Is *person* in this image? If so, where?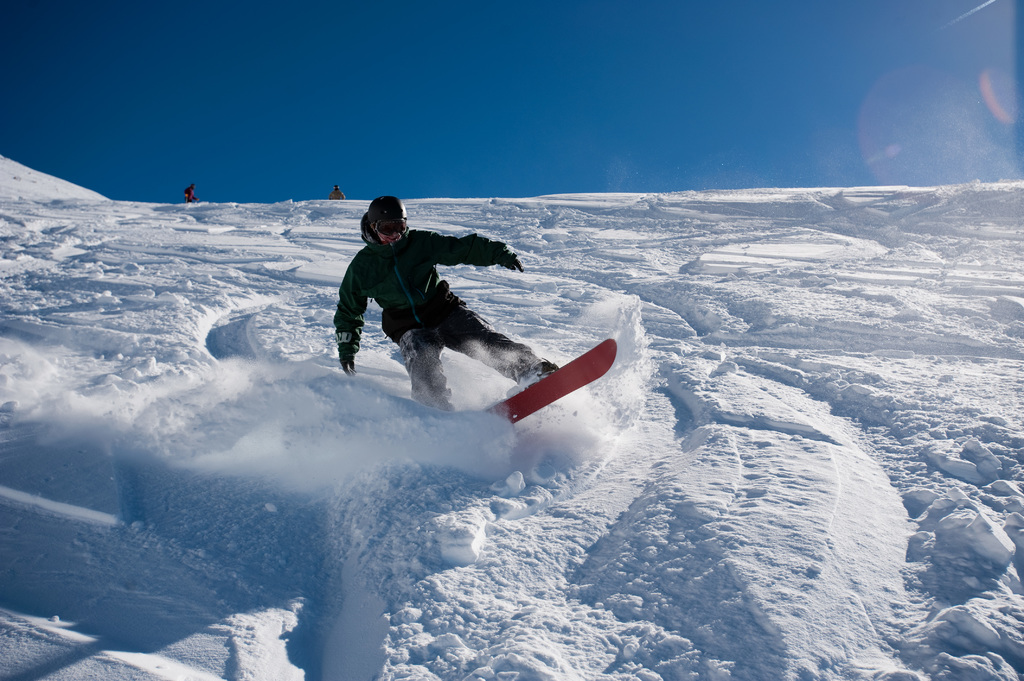
Yes, at (176,177,197,204).
